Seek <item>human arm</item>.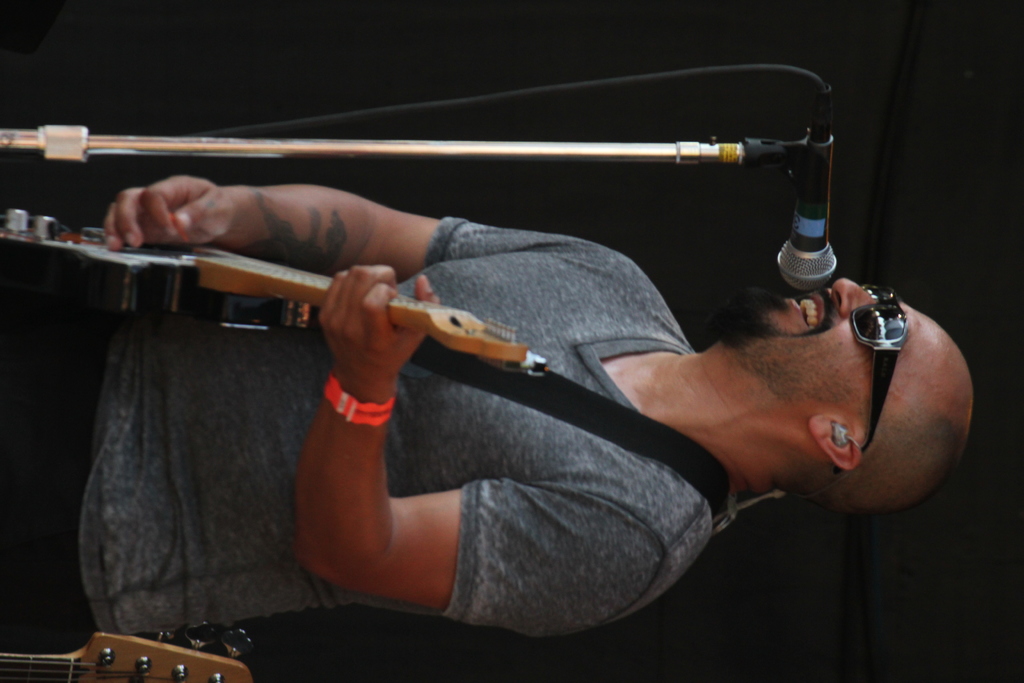
l=109, t=185, r=641, b=272.
